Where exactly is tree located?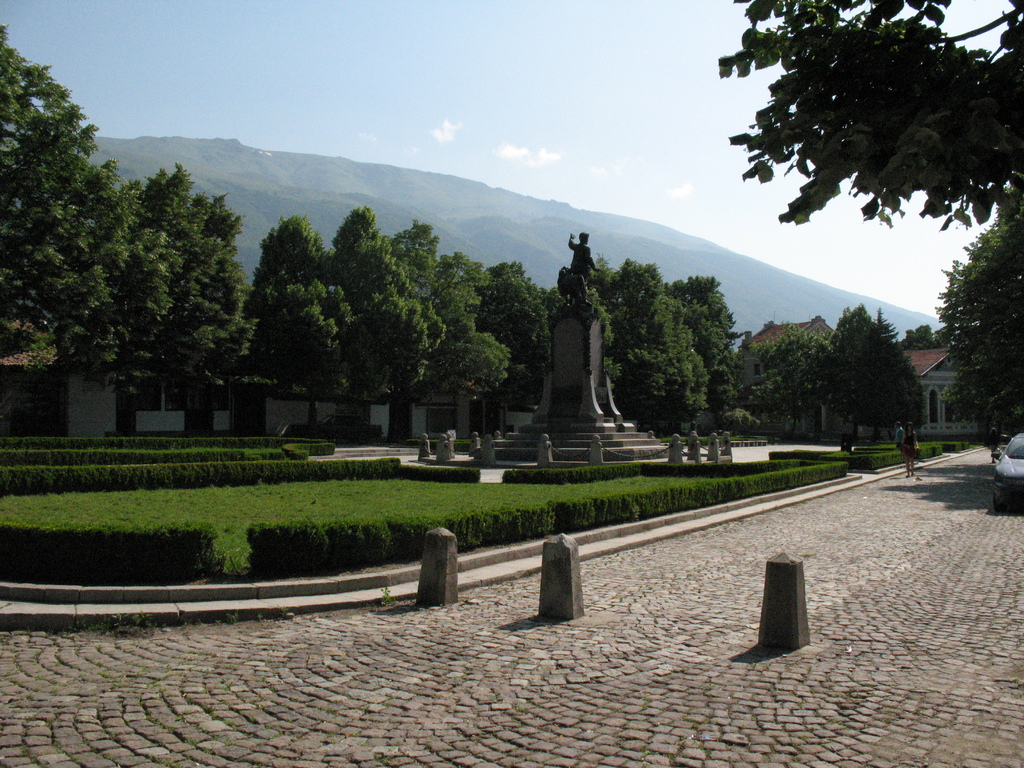
Its bounding box is 239/209/362/439.
